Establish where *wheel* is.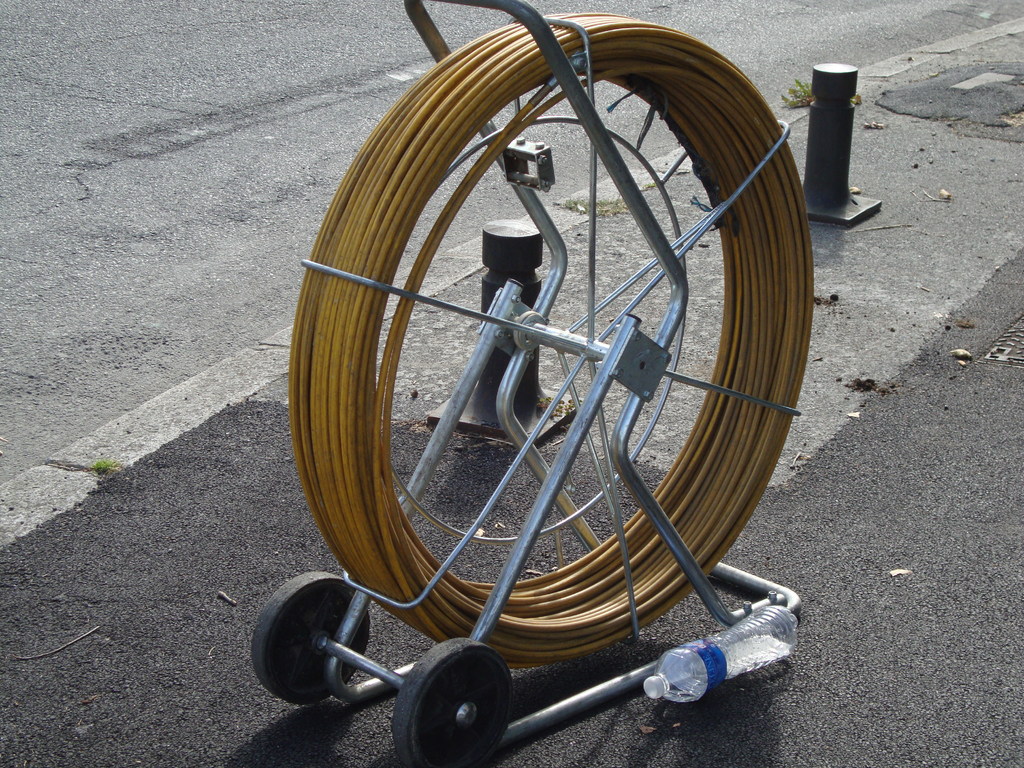
Established at Rect(251, 569, 371, 705).
